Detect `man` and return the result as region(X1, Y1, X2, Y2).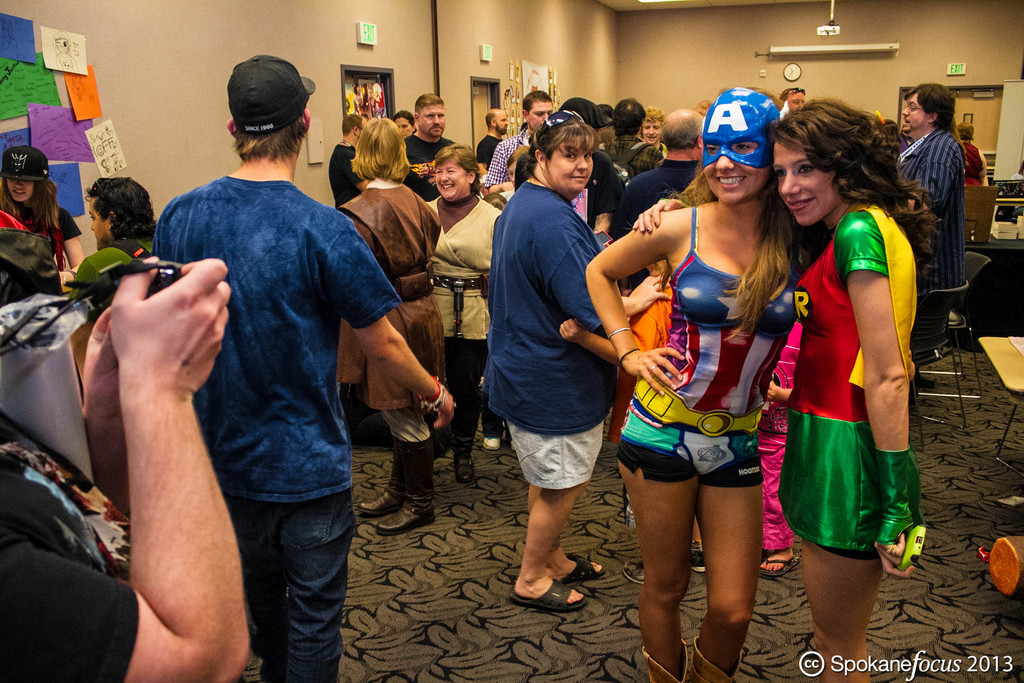
region(395, 88, 468, 199).
